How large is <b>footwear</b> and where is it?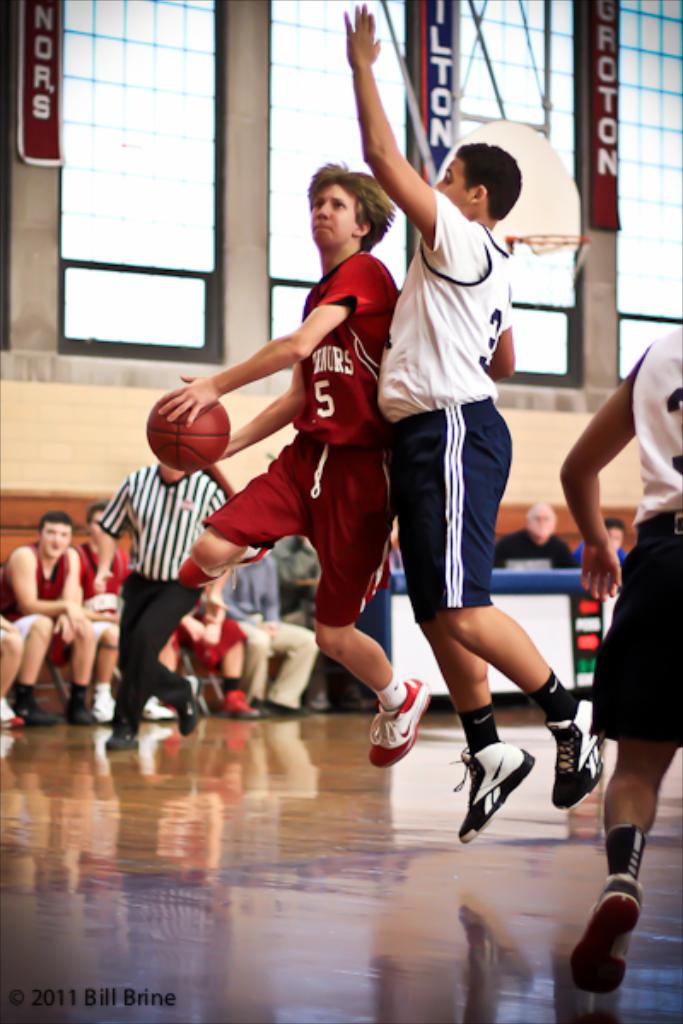
Bounding box: x1=275, y1=695, x2=295, y2=717.
